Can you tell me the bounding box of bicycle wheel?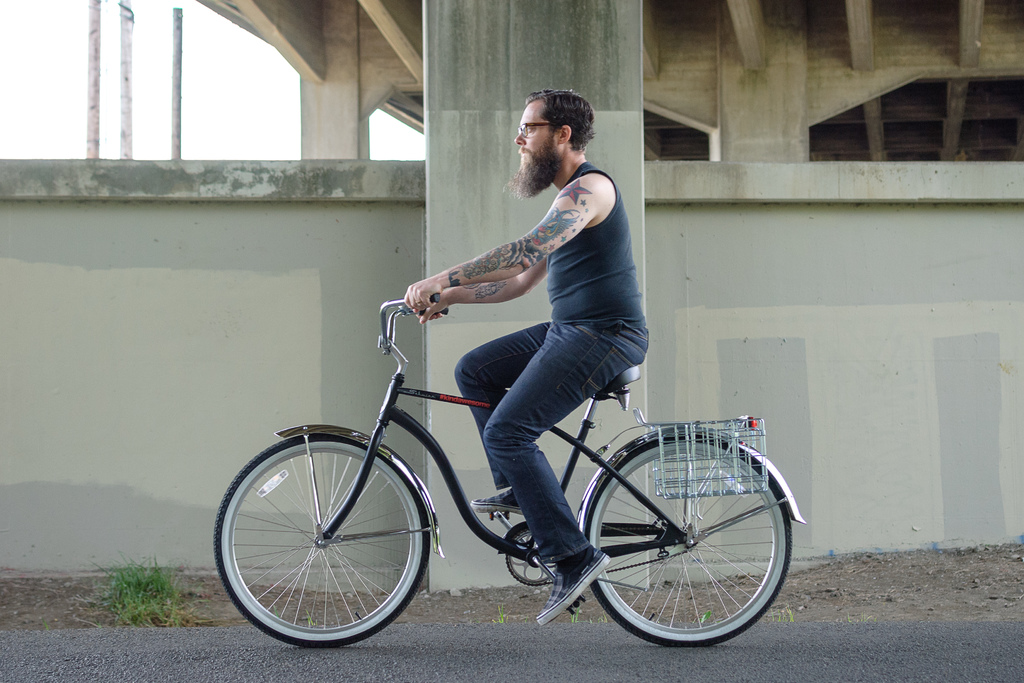
box(223, 424, 428, 655).
